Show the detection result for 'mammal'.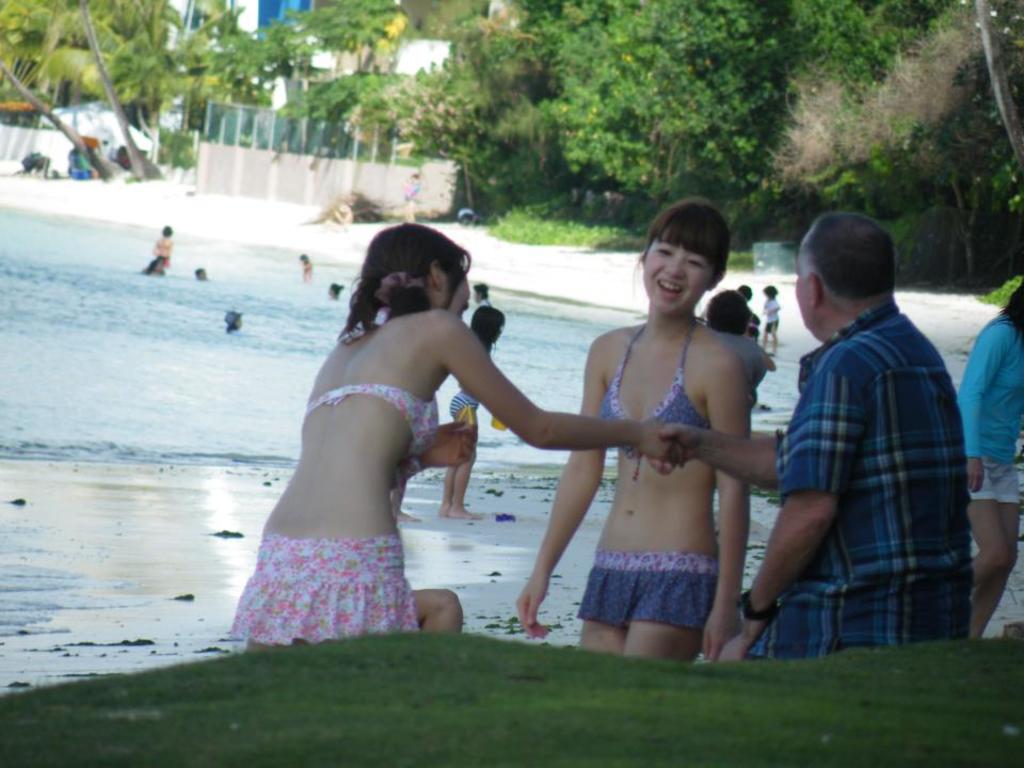
(735,278,756,309).
